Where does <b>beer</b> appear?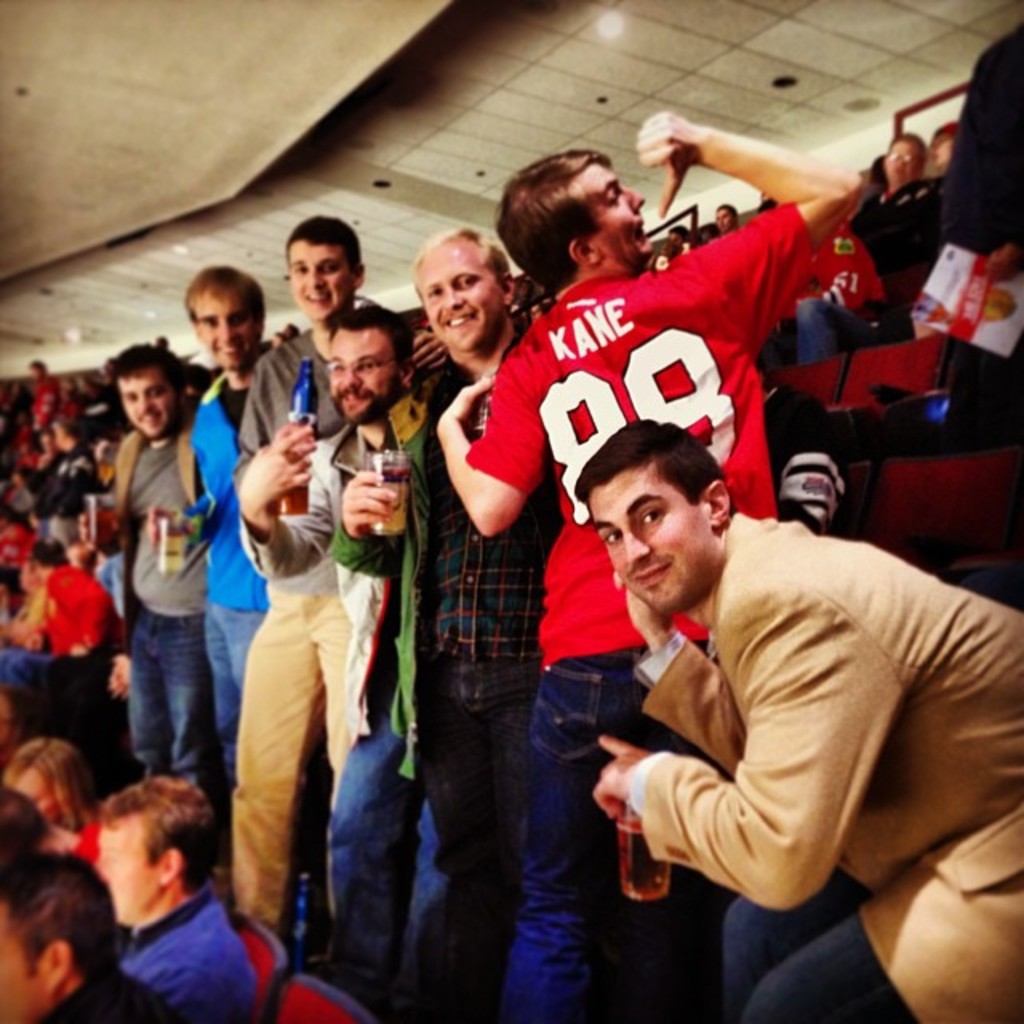
Appears at [x1=290, y1=350, x2=315, y2=523].
